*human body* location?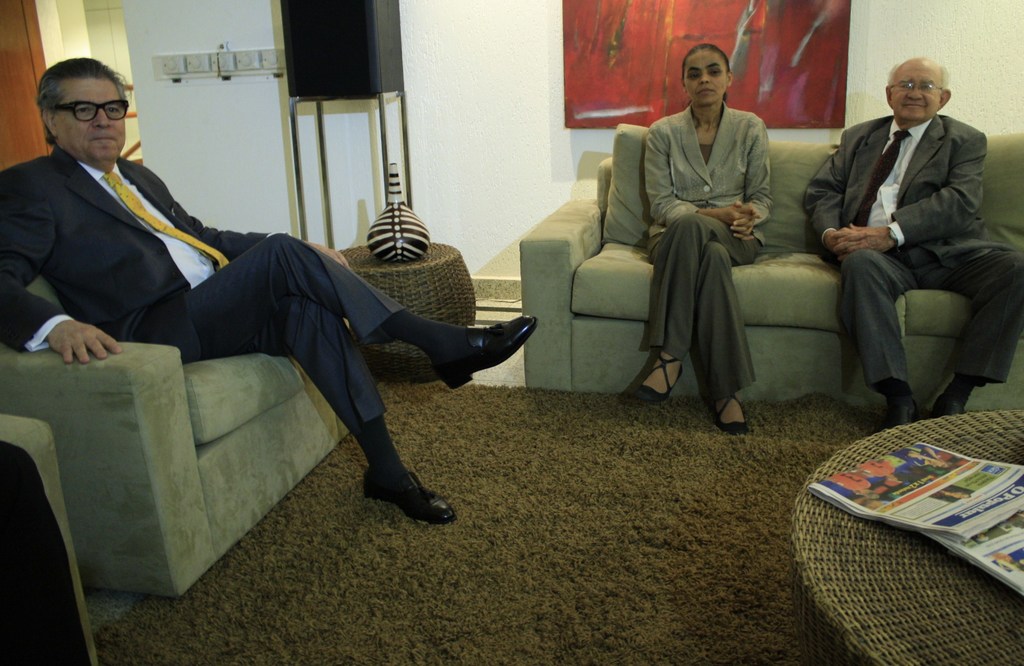
locate(801, 45, 1023, 421)
